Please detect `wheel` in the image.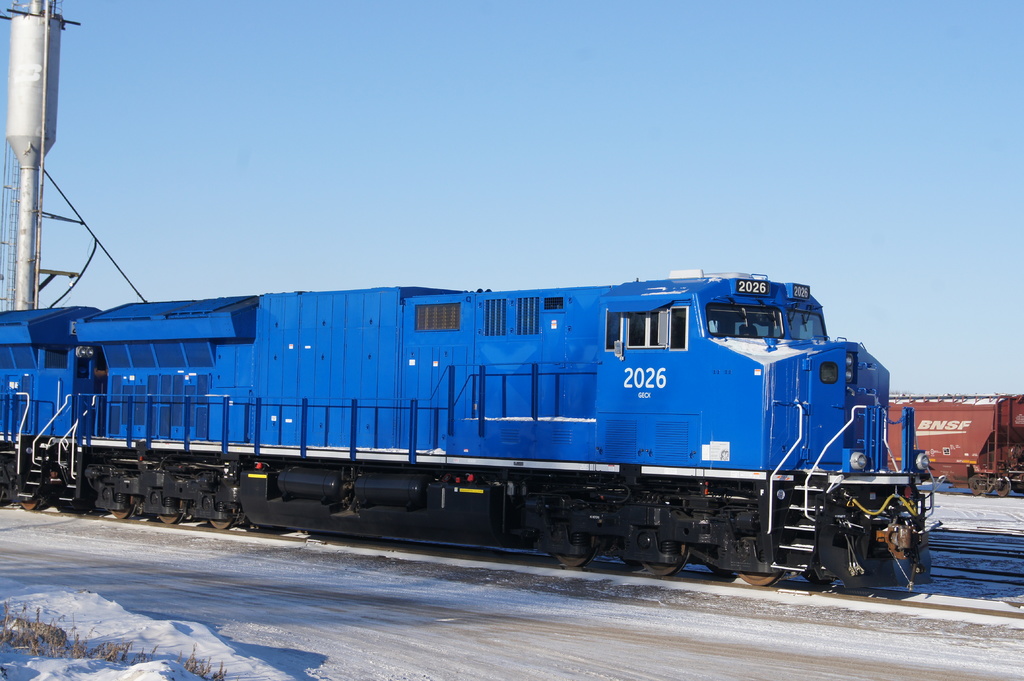
locate(209, 508, 234, 532).
